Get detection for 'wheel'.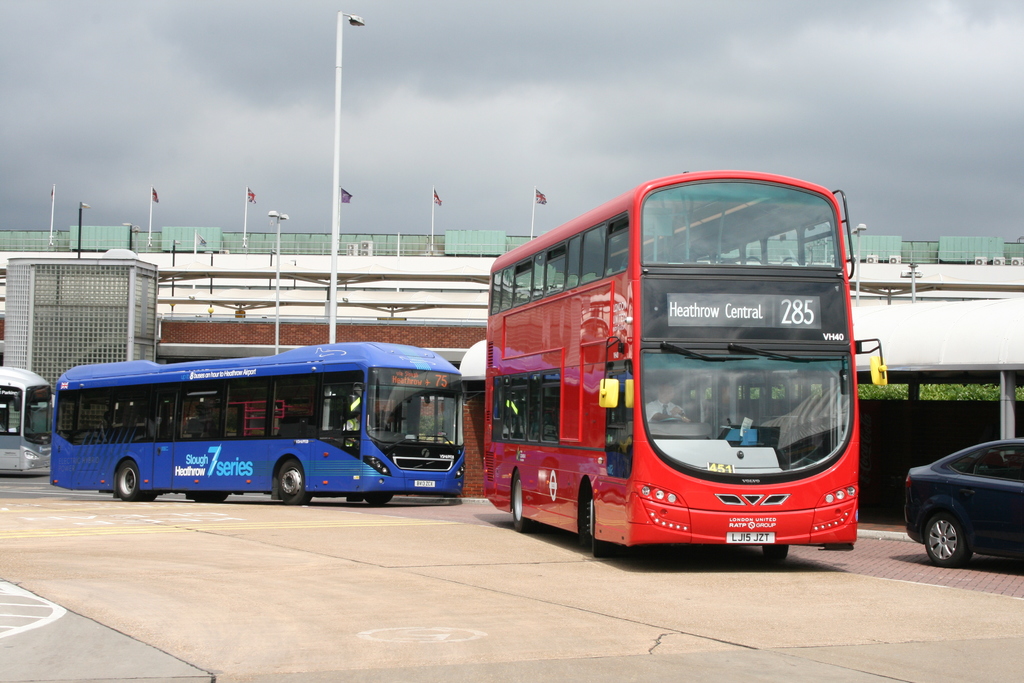
Detection: box(588, 494, 604, 555).
